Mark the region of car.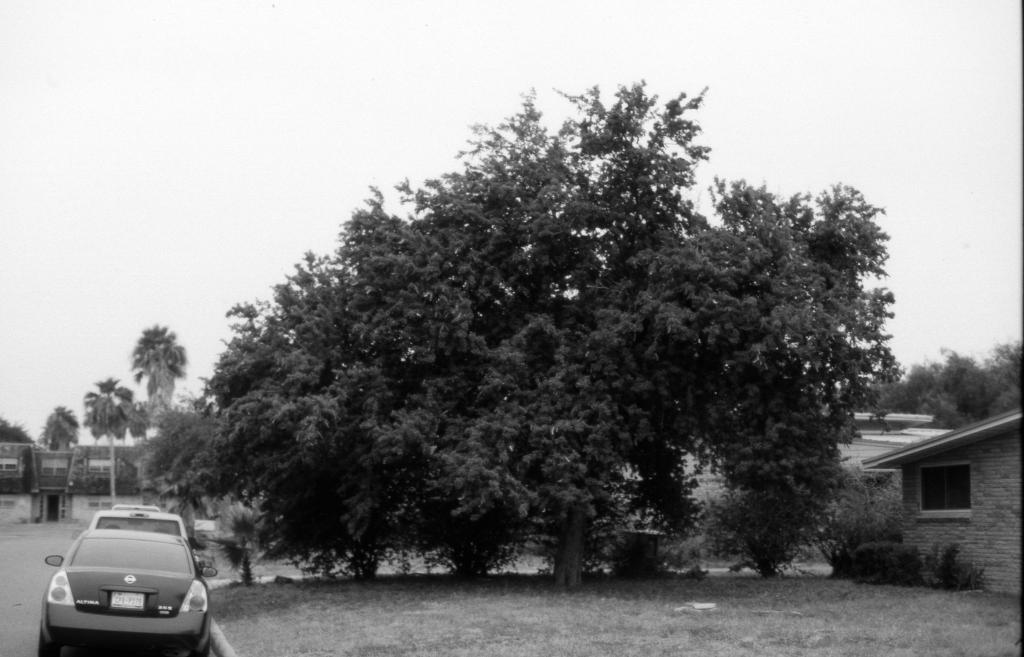
Region: rect(111, 503, 160, 510).
